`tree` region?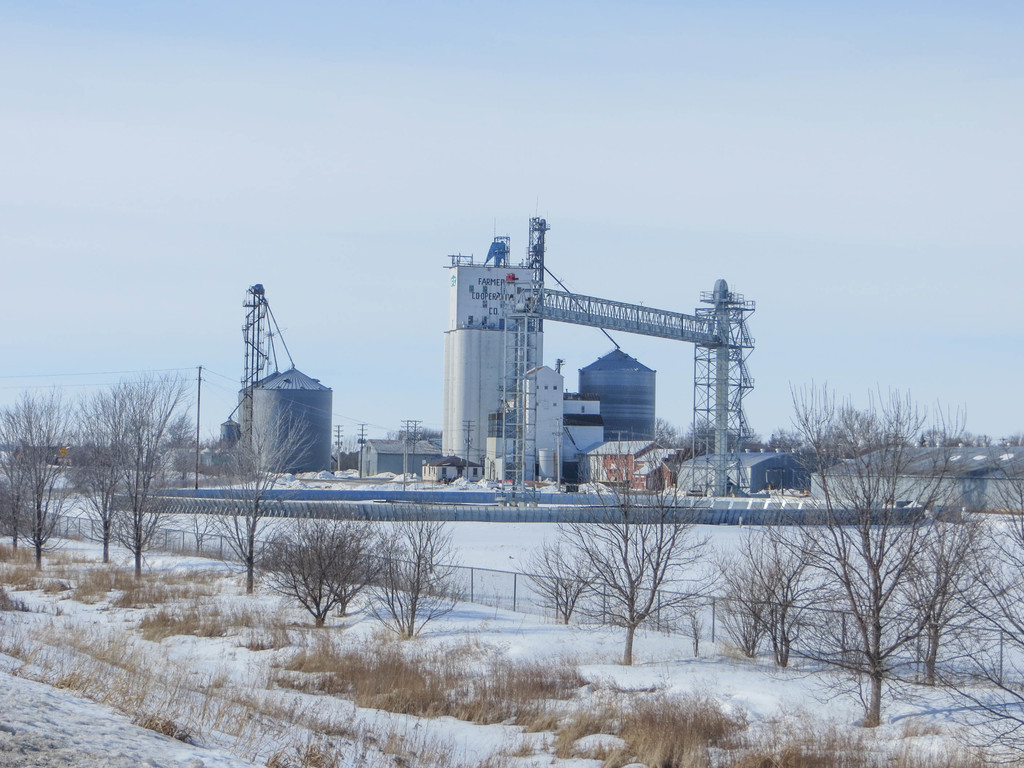
{"x1": 0, "y1": 387, "x2": 109, "y2": 560}
